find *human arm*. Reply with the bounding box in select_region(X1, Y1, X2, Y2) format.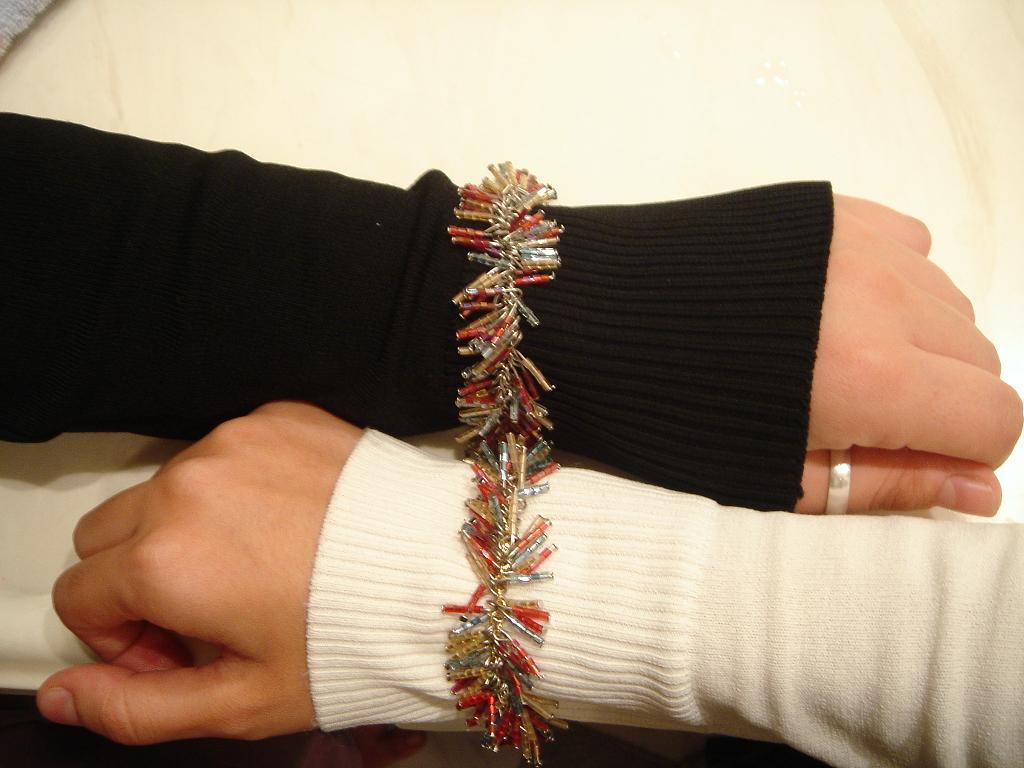
select_region(0, 81, 1023, 517).
